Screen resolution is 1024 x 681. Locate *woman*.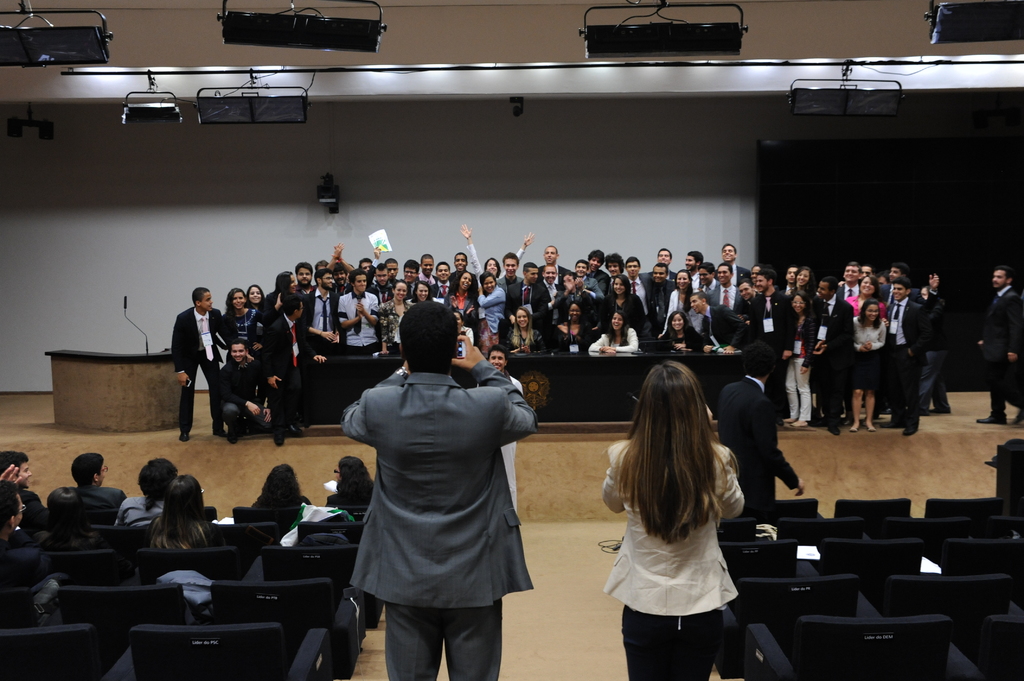
(left=794, top=264, right=813, bottom=292).
